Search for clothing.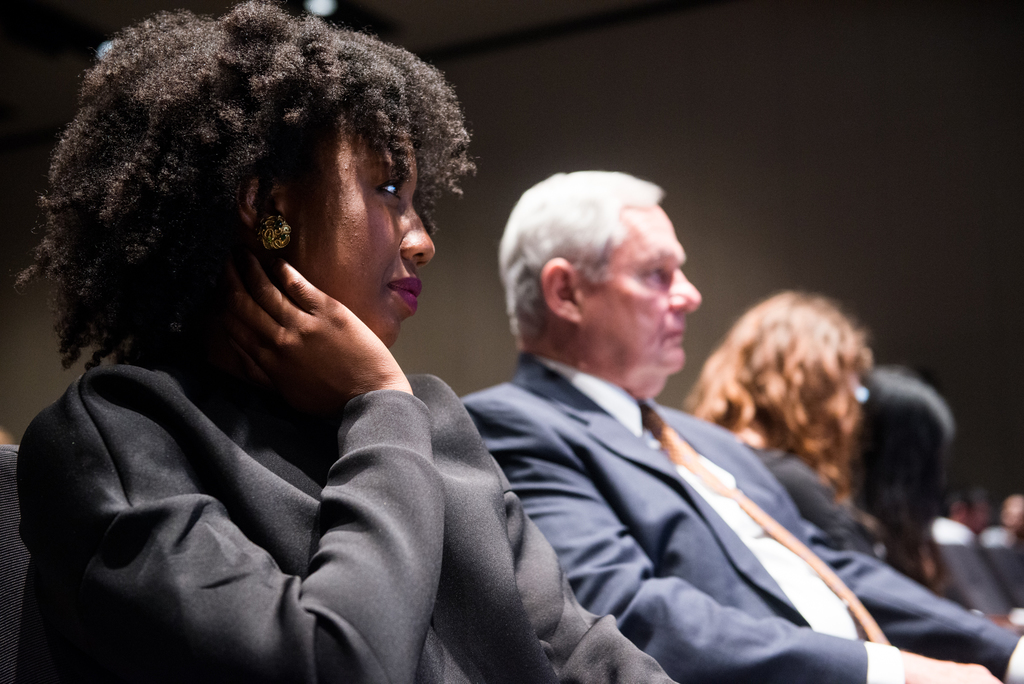
Found at box=[749, 431, 1022, 674].
